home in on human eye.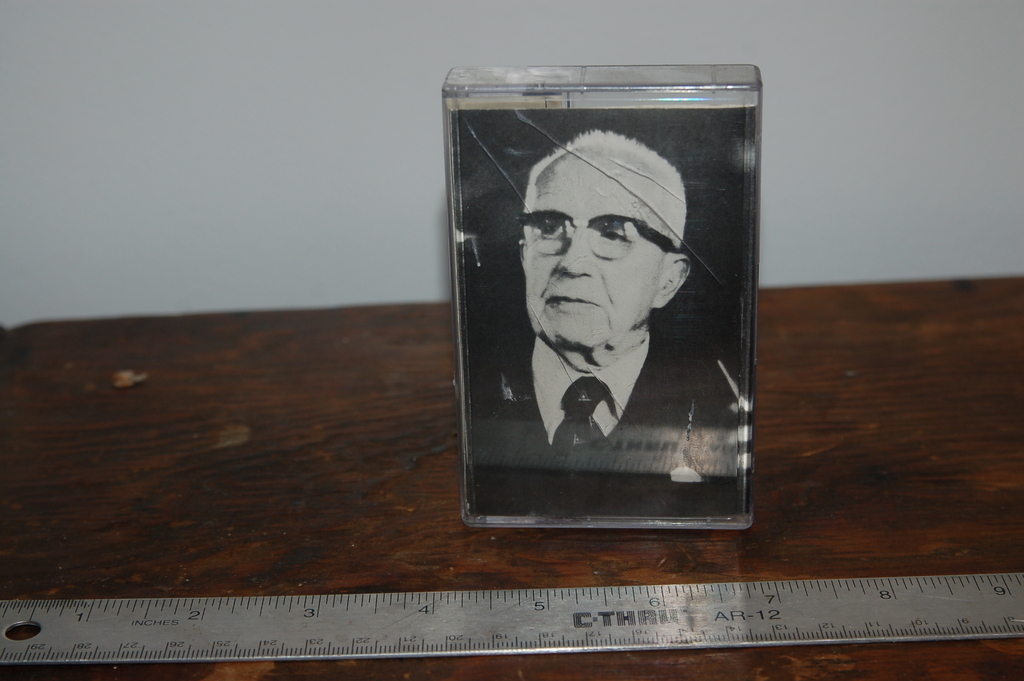
Homed in at [left=595, top=225, right=636, bottom=247].
